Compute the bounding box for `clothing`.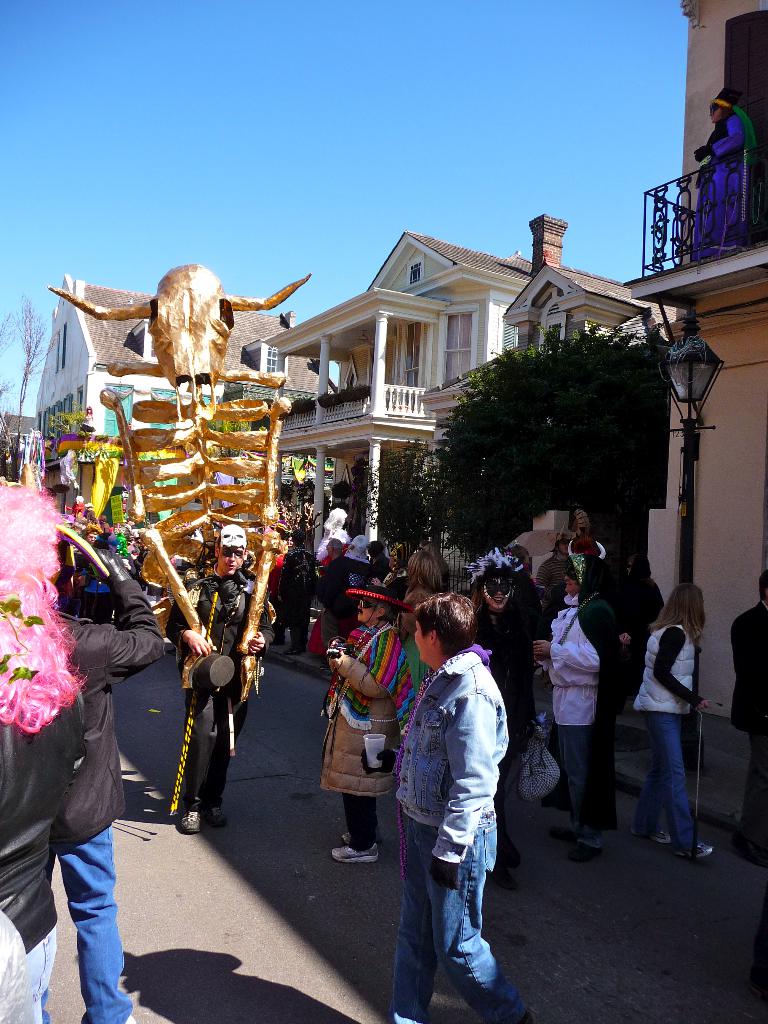
(379,646,529,1021).
